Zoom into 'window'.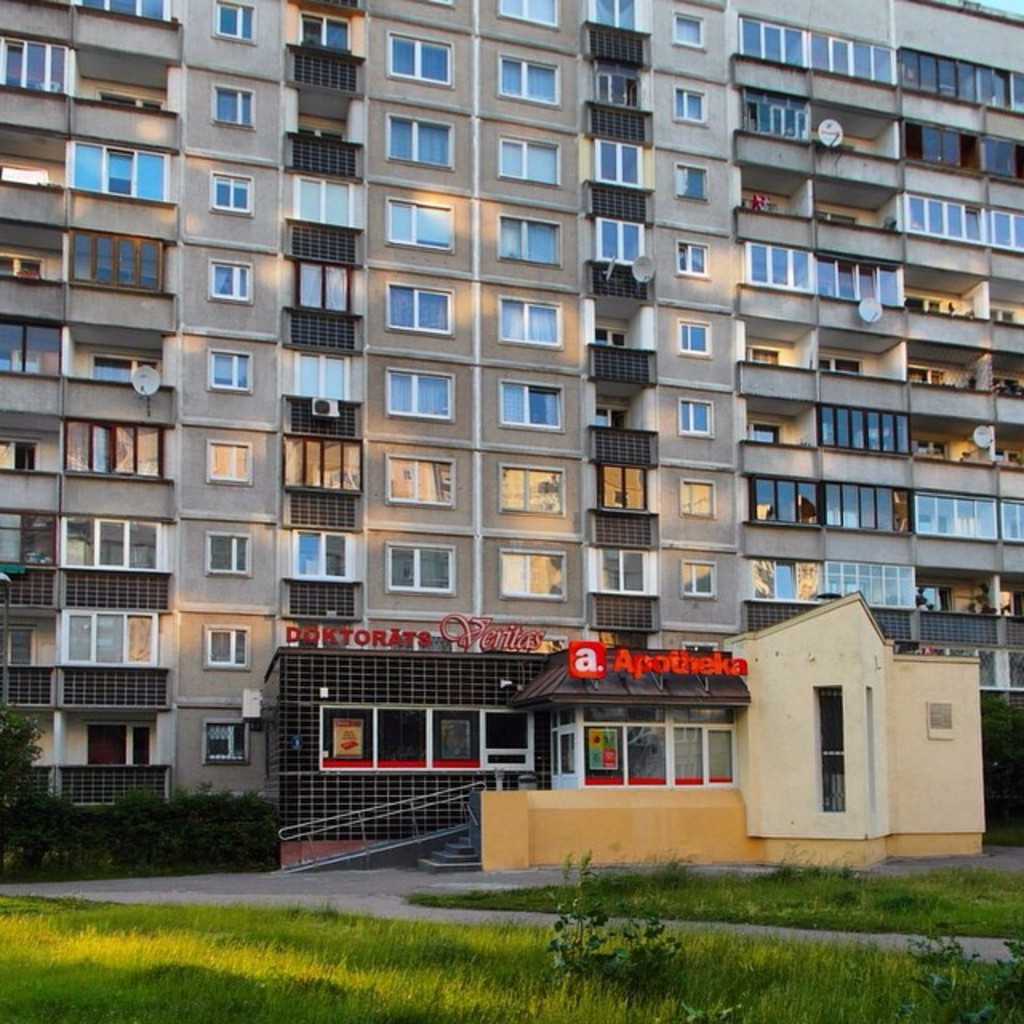
Zoom target: <bbox>504, 211, 552, 262</bbox>.
